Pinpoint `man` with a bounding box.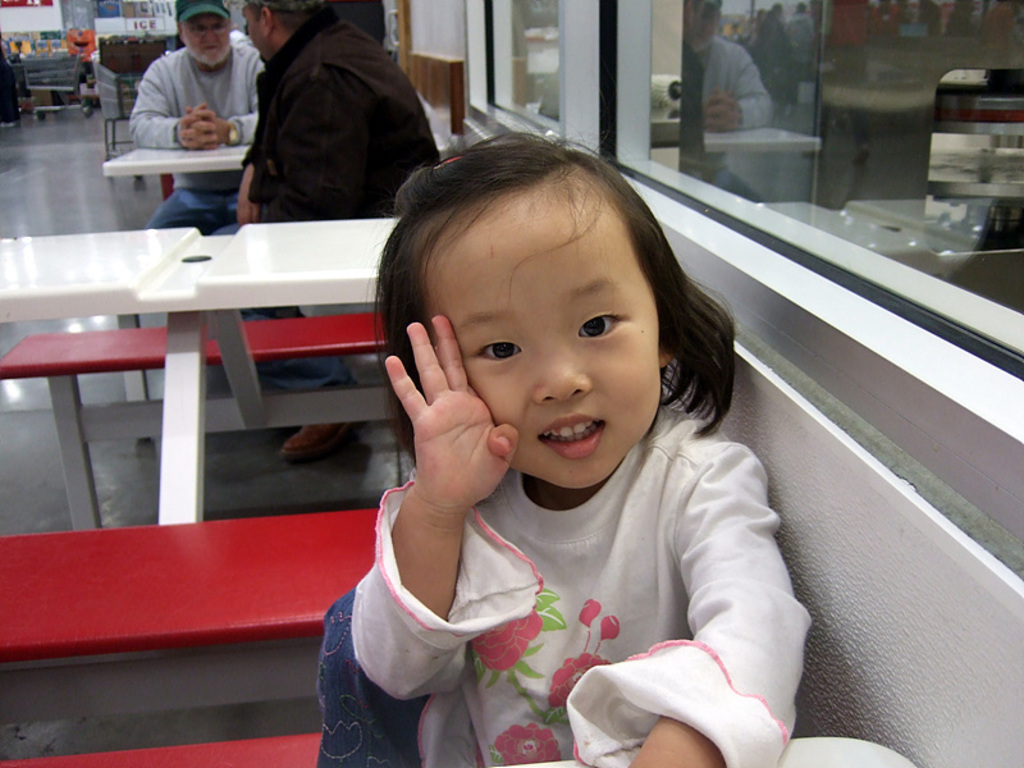
x1=212, y1=0, x2=445, y2=380.
